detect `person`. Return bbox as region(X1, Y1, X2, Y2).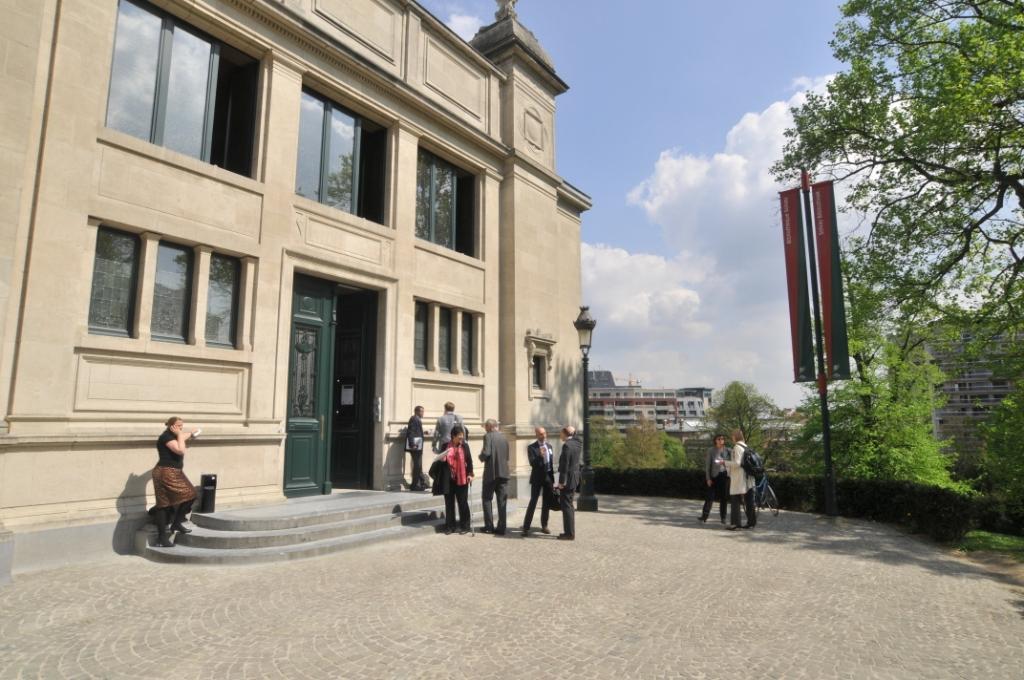
region(476, 410, 509, 529).
